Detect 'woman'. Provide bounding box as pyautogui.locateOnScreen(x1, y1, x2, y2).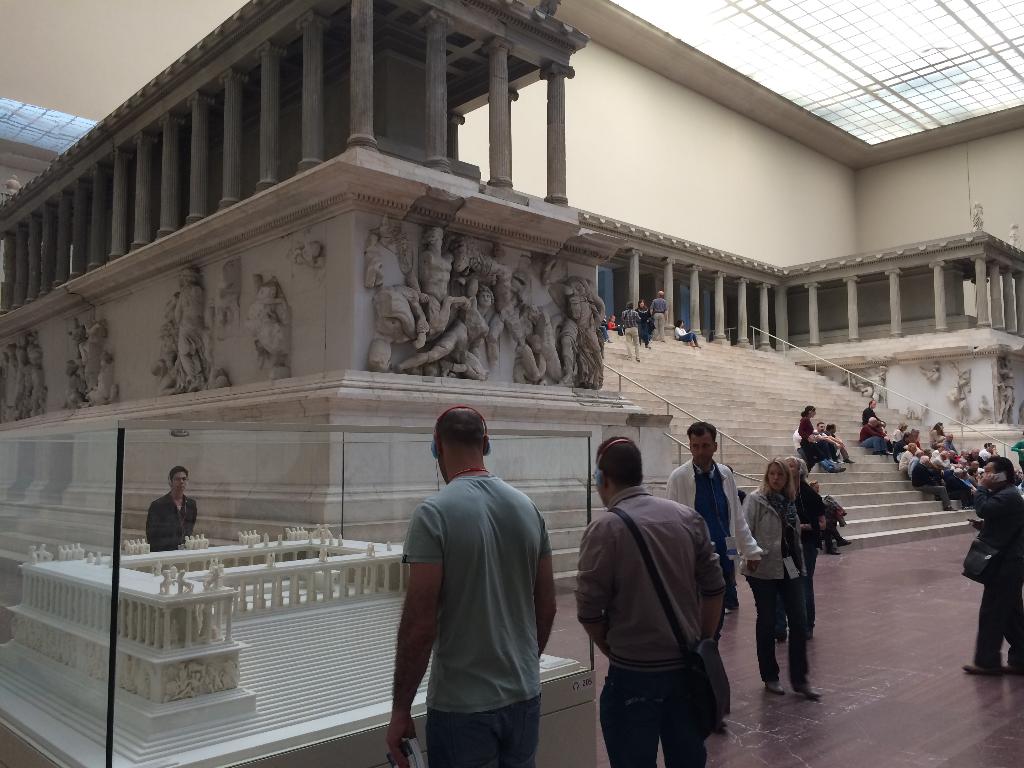
pyautogui.locateOnScreen(797, 404, 819, 478).
